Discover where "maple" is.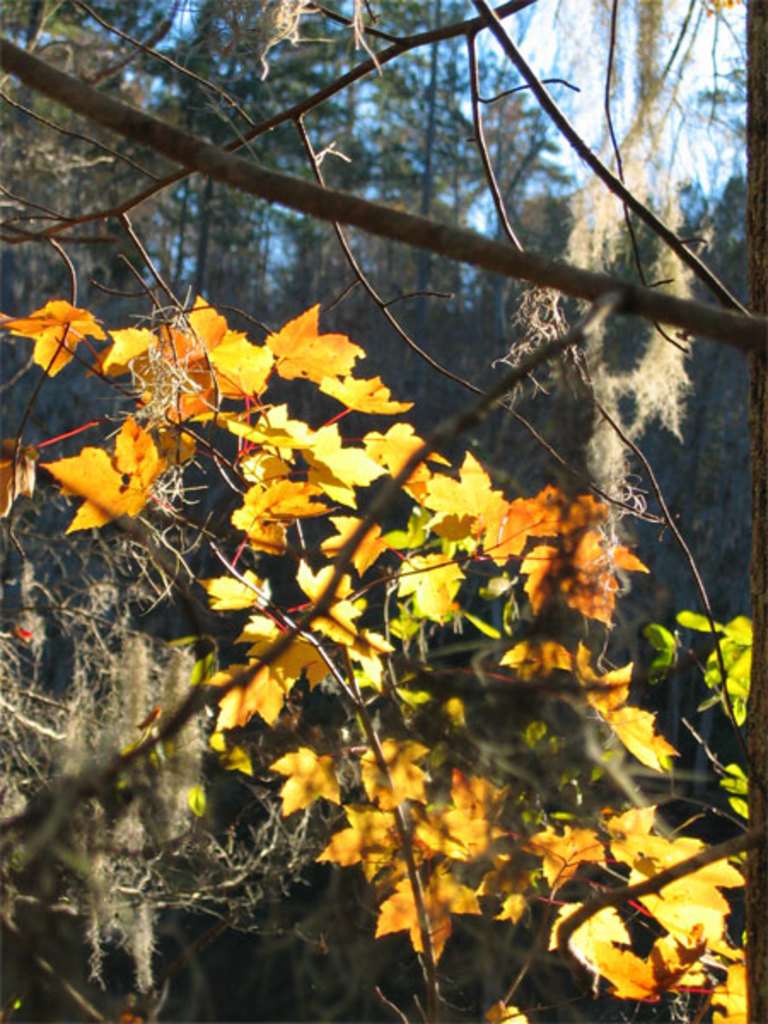
Discovered at <box>49,408,218,538</box>.
